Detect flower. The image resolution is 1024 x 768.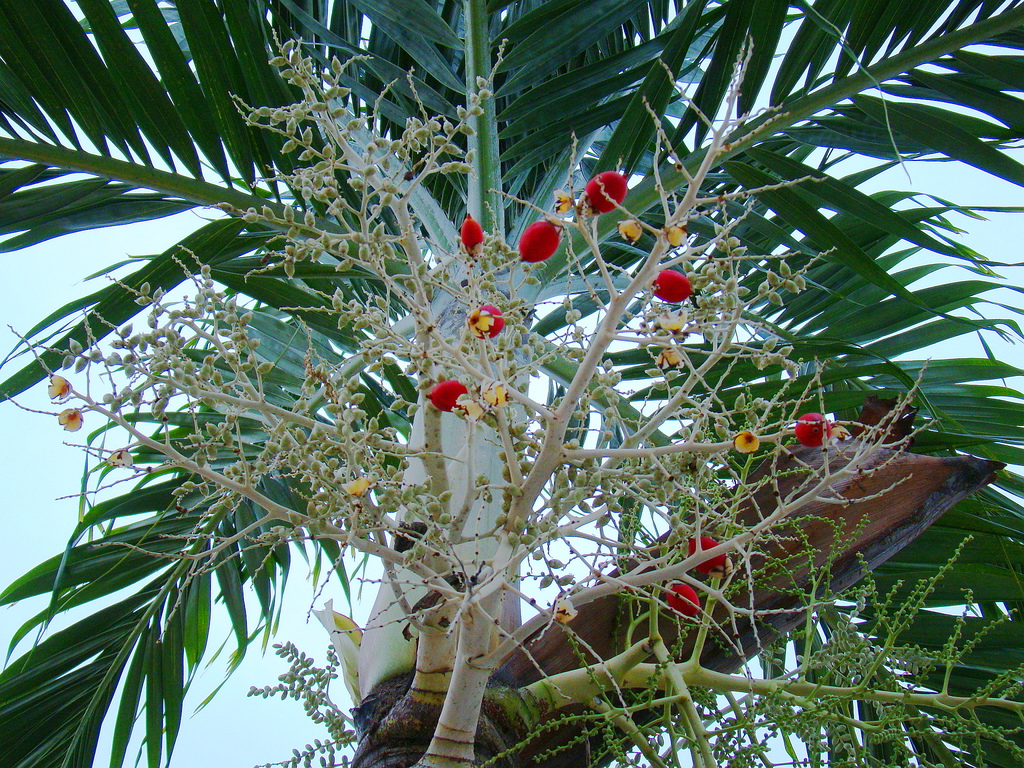
467, 305, 492, 340.
